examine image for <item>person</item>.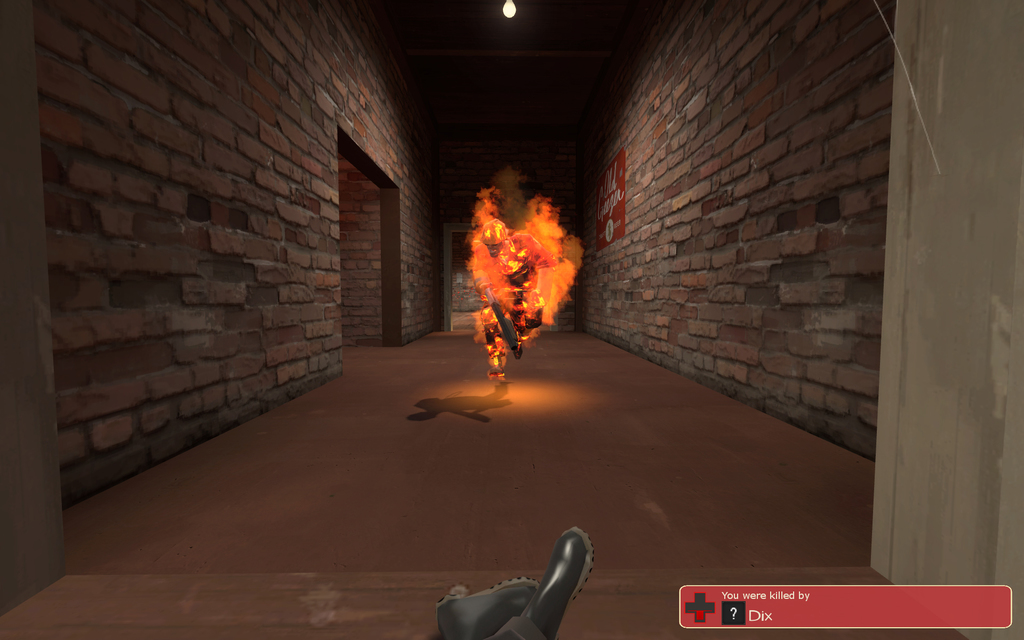
Examination result: (468,167,564,377).
